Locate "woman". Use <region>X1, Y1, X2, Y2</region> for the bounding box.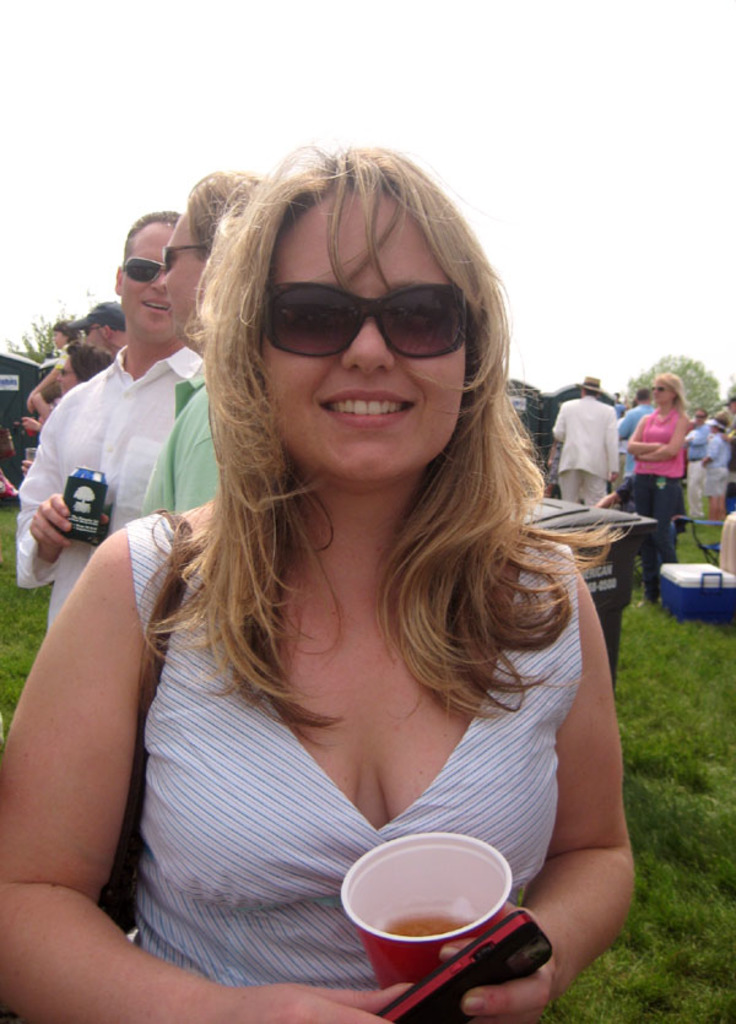
<region>628, 370, 689, 613</region>.
